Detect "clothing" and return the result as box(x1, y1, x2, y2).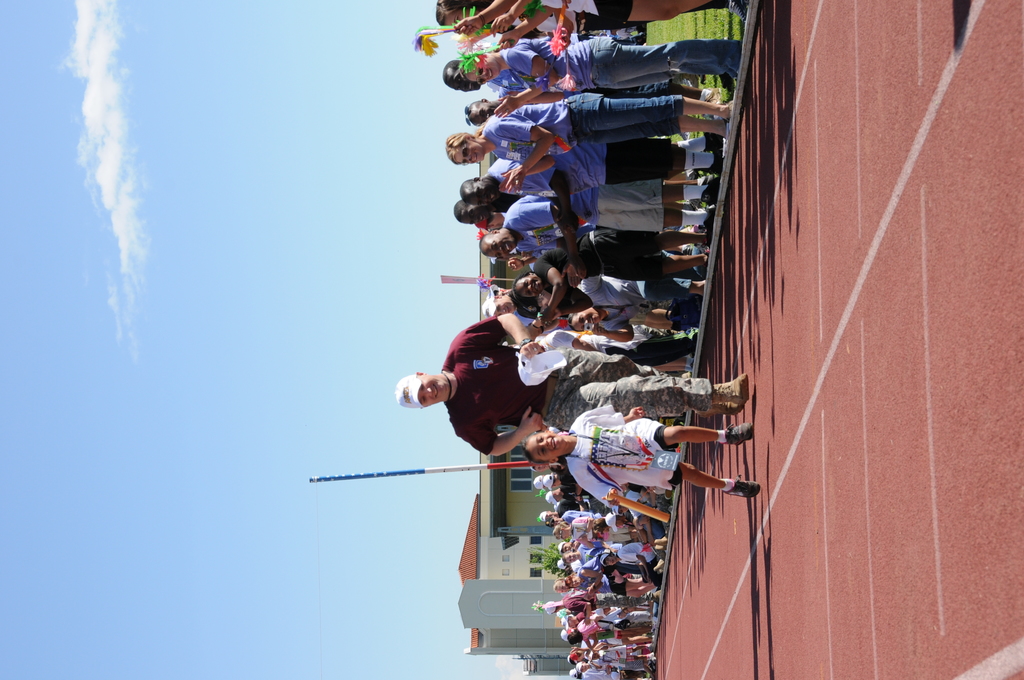
box(537, 328, 694, 368).
